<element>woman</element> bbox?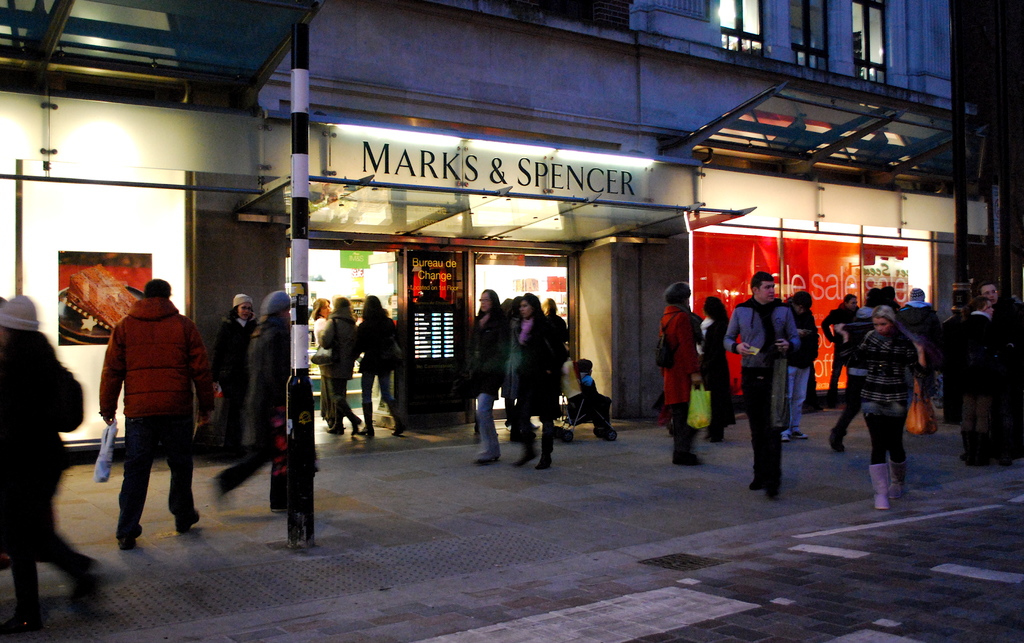
348 284 408 443
